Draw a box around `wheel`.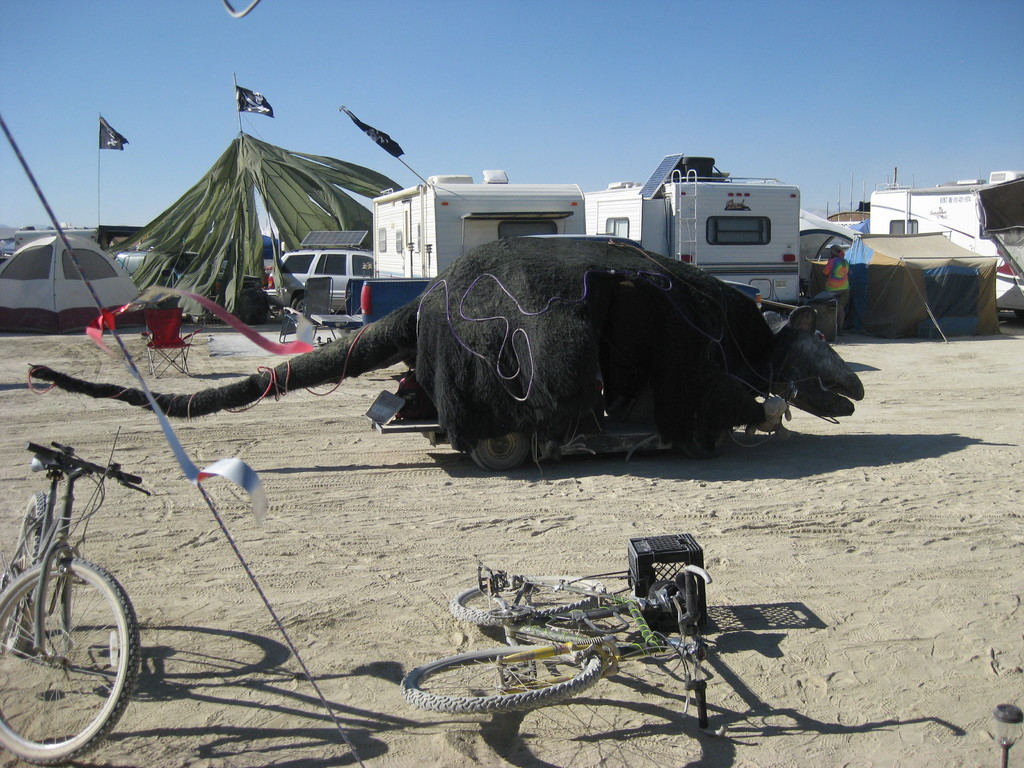
672, 430, 732, 461.
